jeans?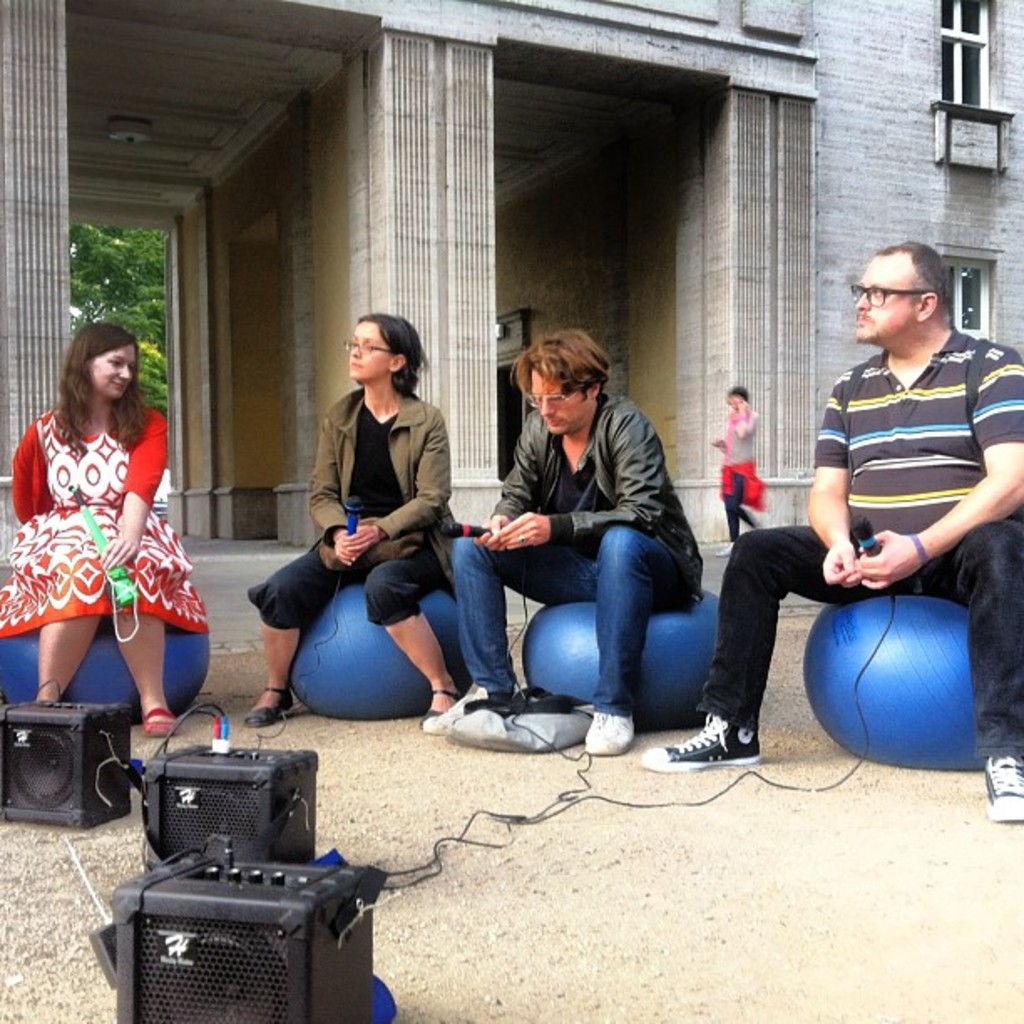
{"left": 233, "top": 537, "right": 433, "bottom": 629}
